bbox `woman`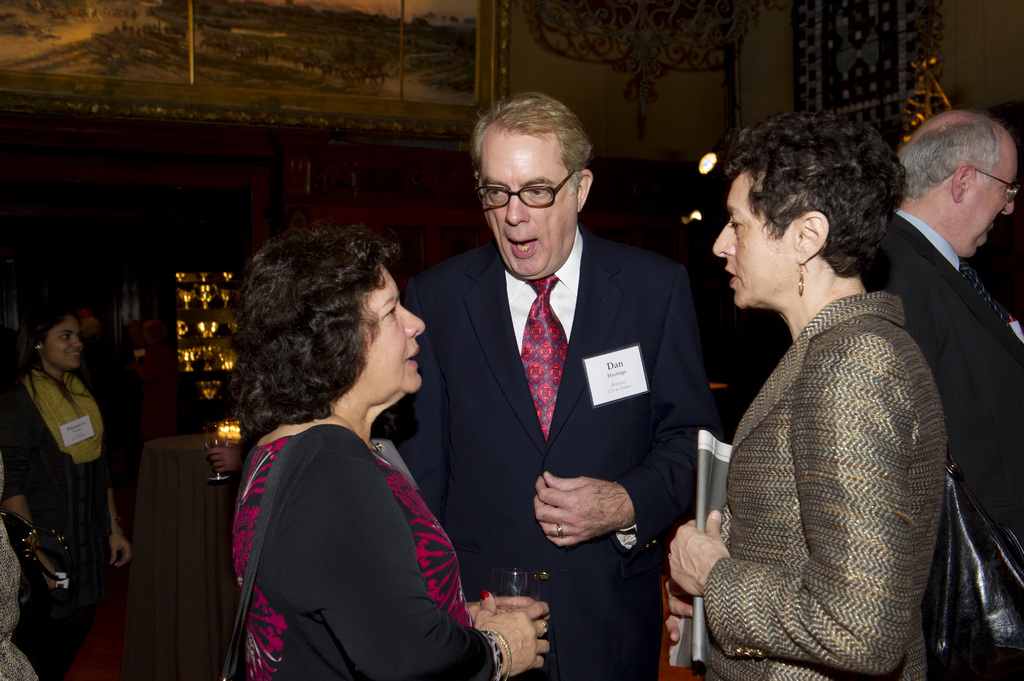
rect(189, 216, 487, 680)
